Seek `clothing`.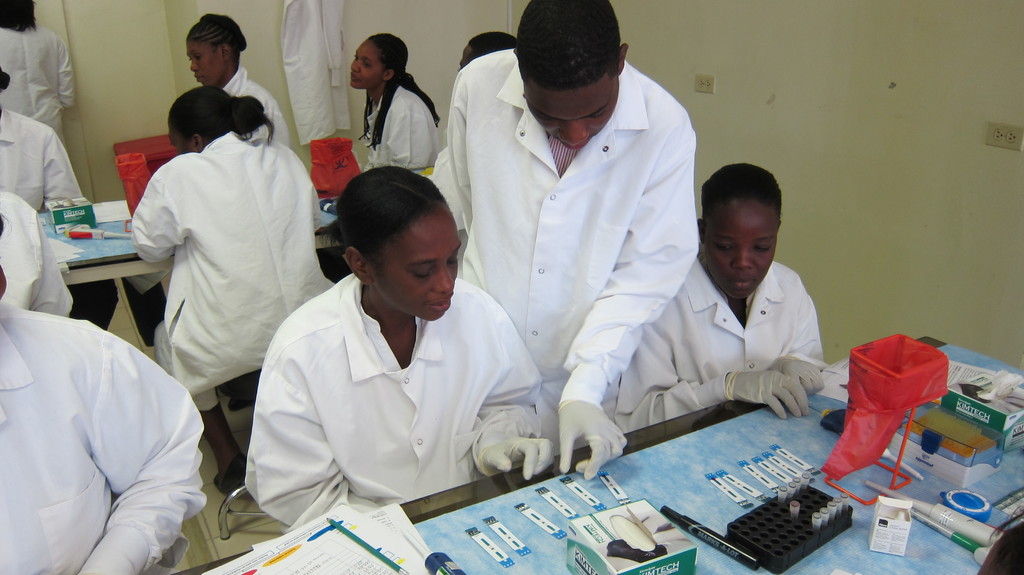
(left=0, top=16, right=76, bottom=130).
